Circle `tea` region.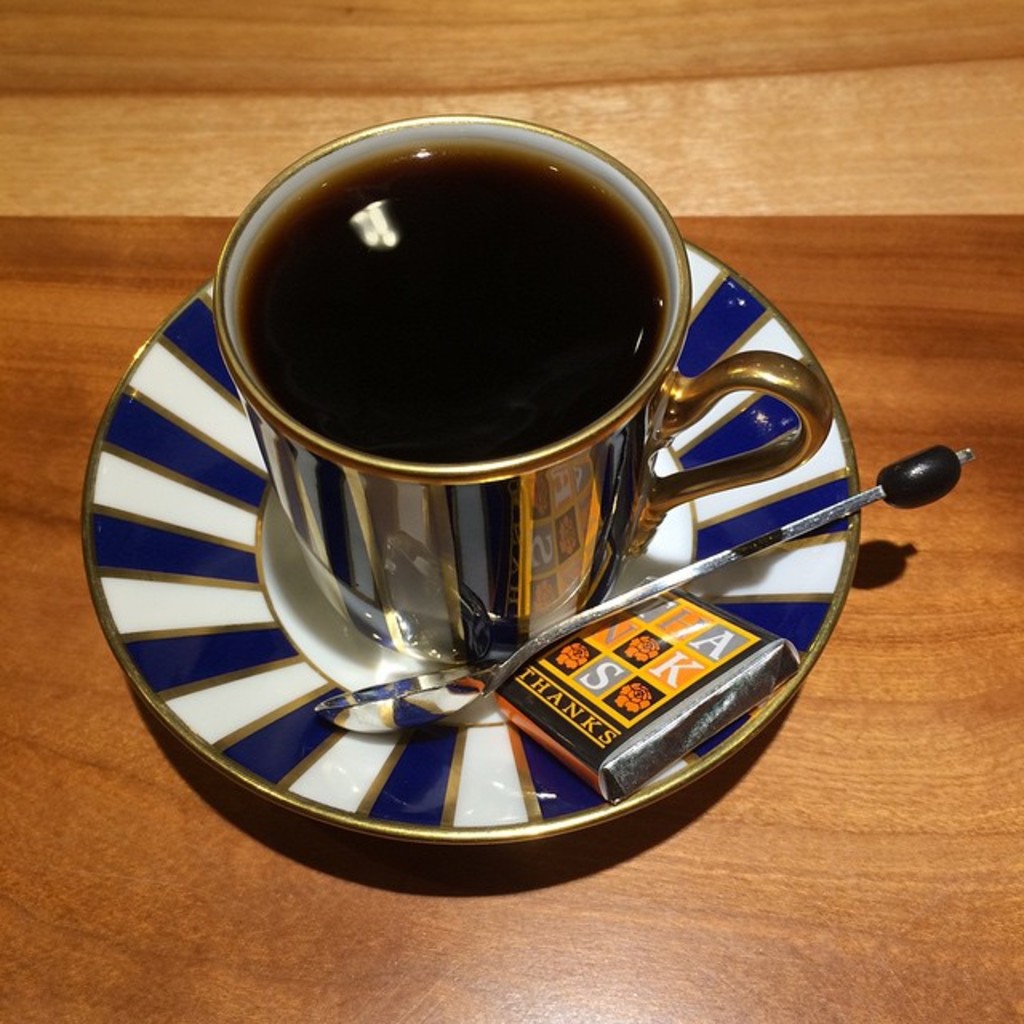
Region: box=[240, 134, 659, 469].
